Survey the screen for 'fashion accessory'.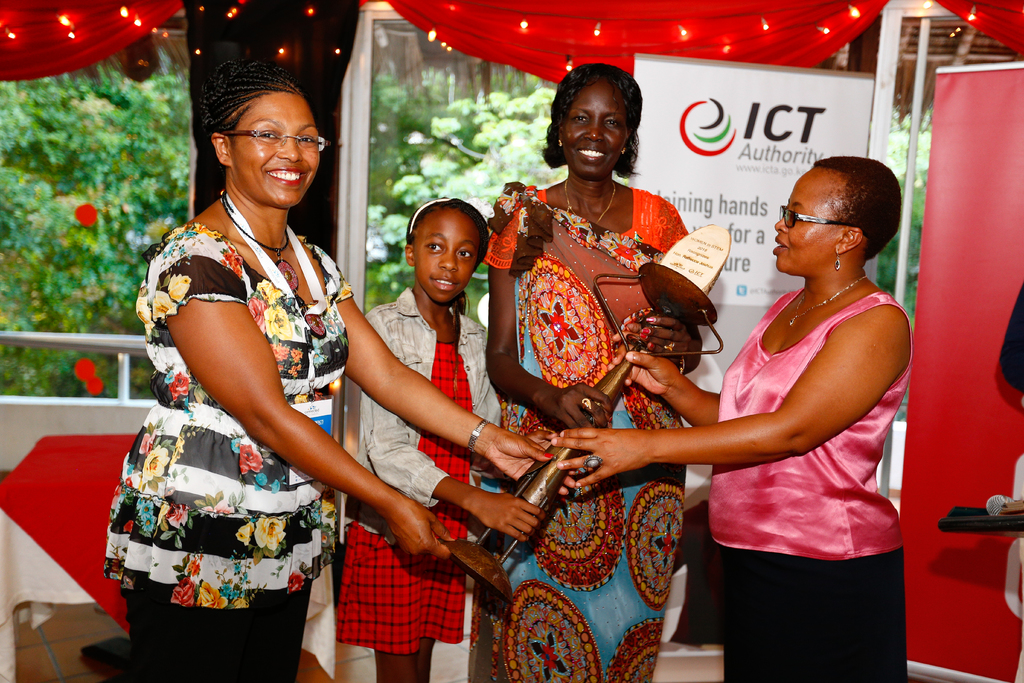
Survey found: [left=579, top=394, right=595, bottom=411].
